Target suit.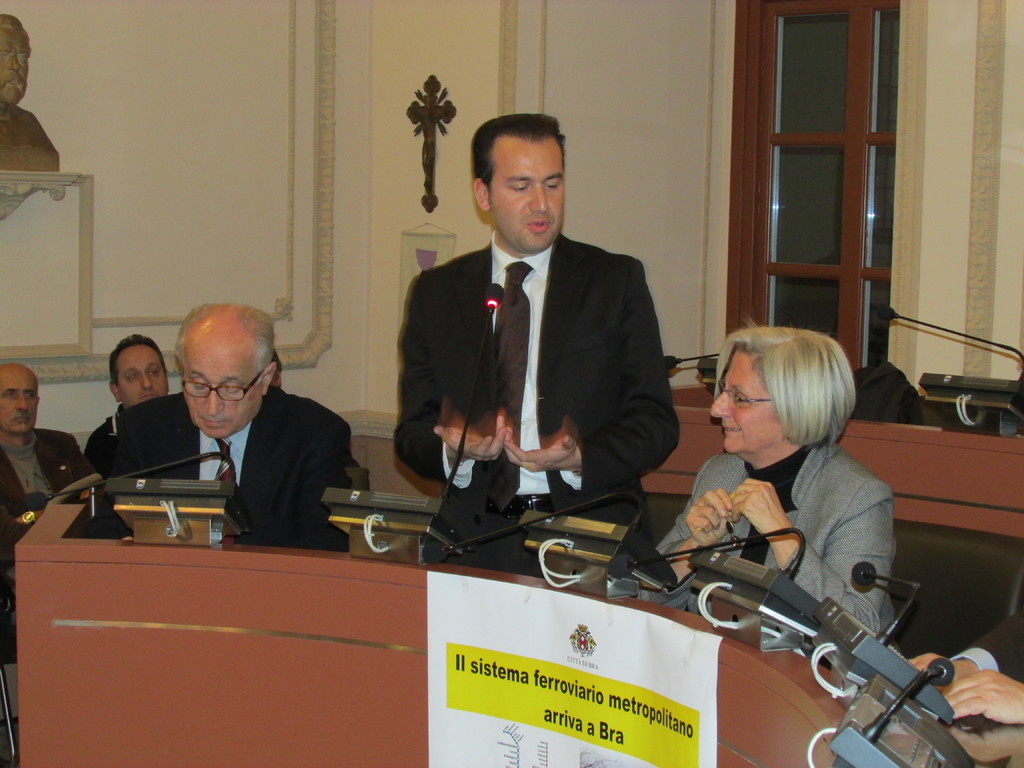
Target region: box(115, 387, 353, 549).
